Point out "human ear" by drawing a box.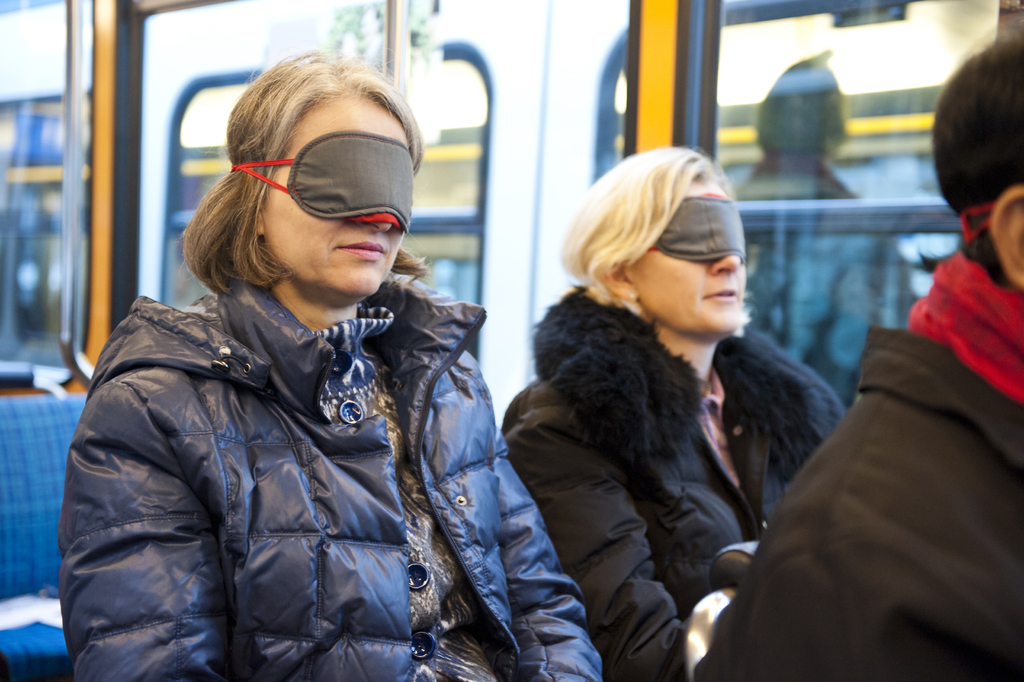
crop(605, 262, 636, 303).
